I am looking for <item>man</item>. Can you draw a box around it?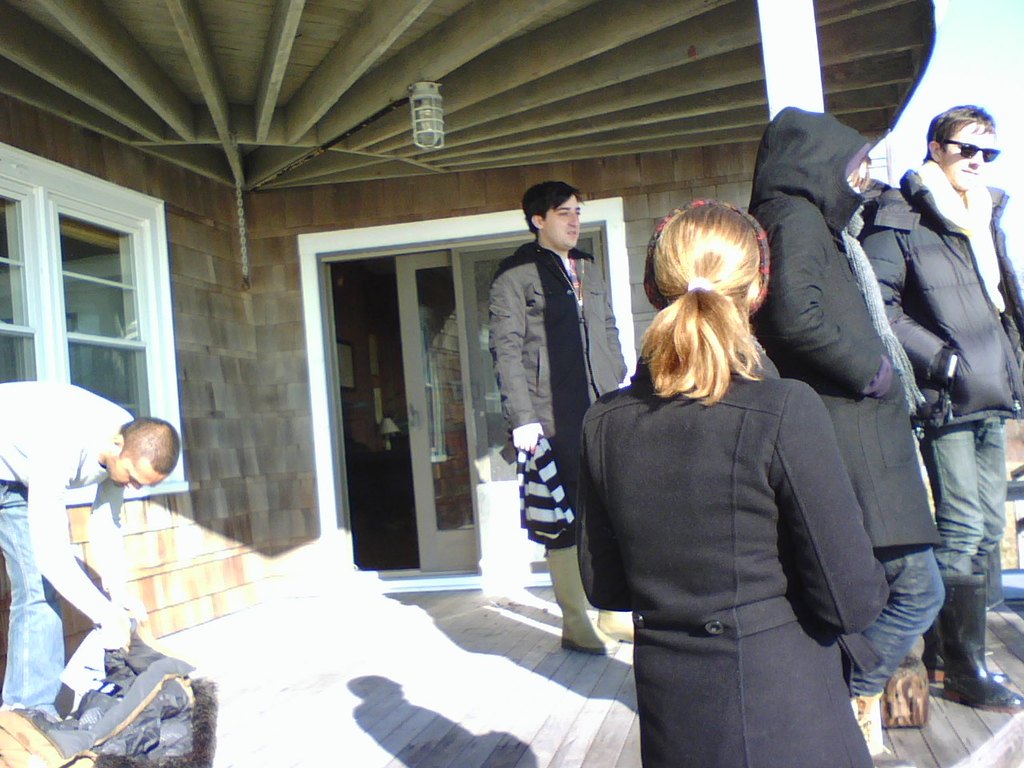
Sure, the bounding box is (left=0, top=378, right=178, bottom=727).
